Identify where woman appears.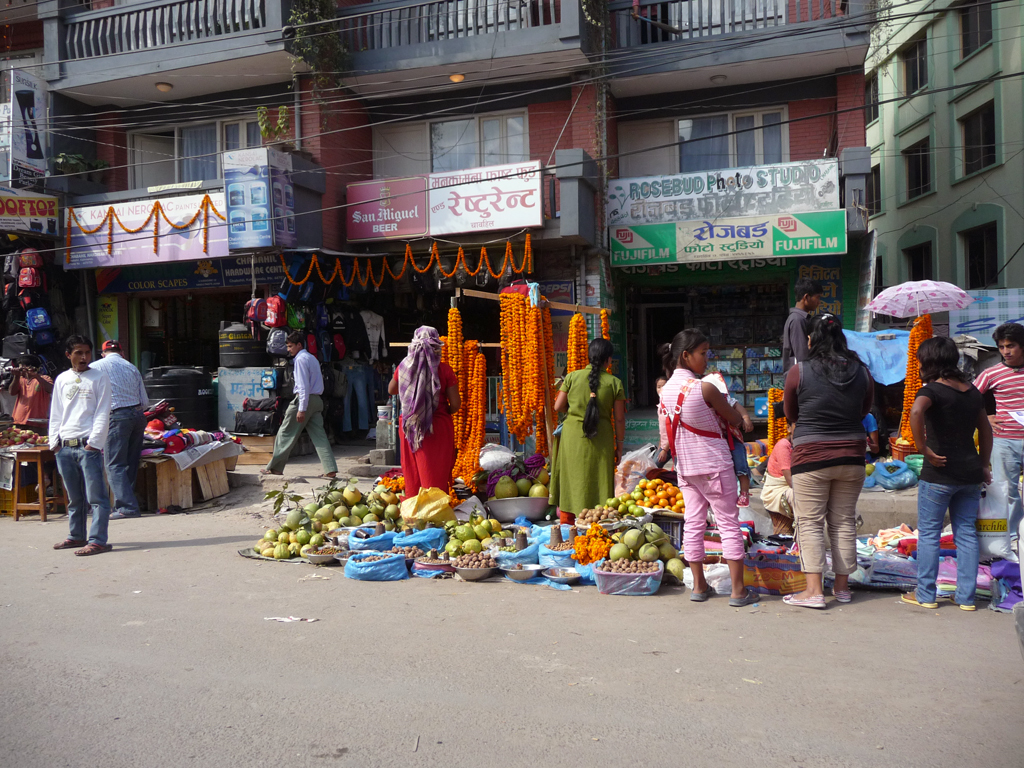
Appears at Rect(903, 337, 999, 616).
